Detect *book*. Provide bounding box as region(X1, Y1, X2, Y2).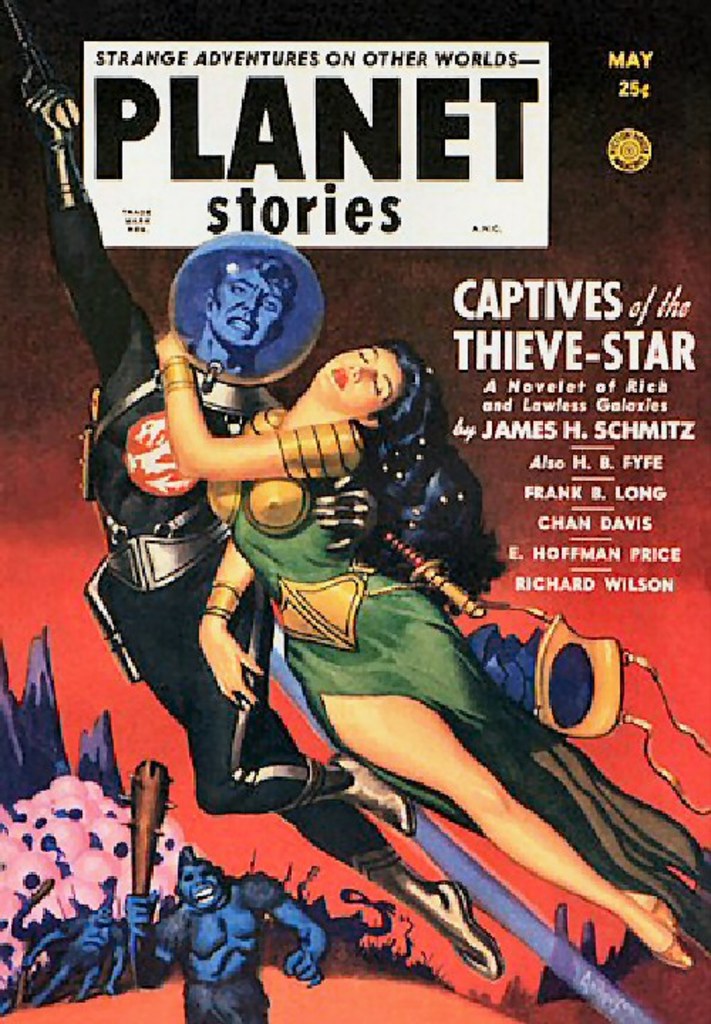
region(6, 21, 643, 1023).
